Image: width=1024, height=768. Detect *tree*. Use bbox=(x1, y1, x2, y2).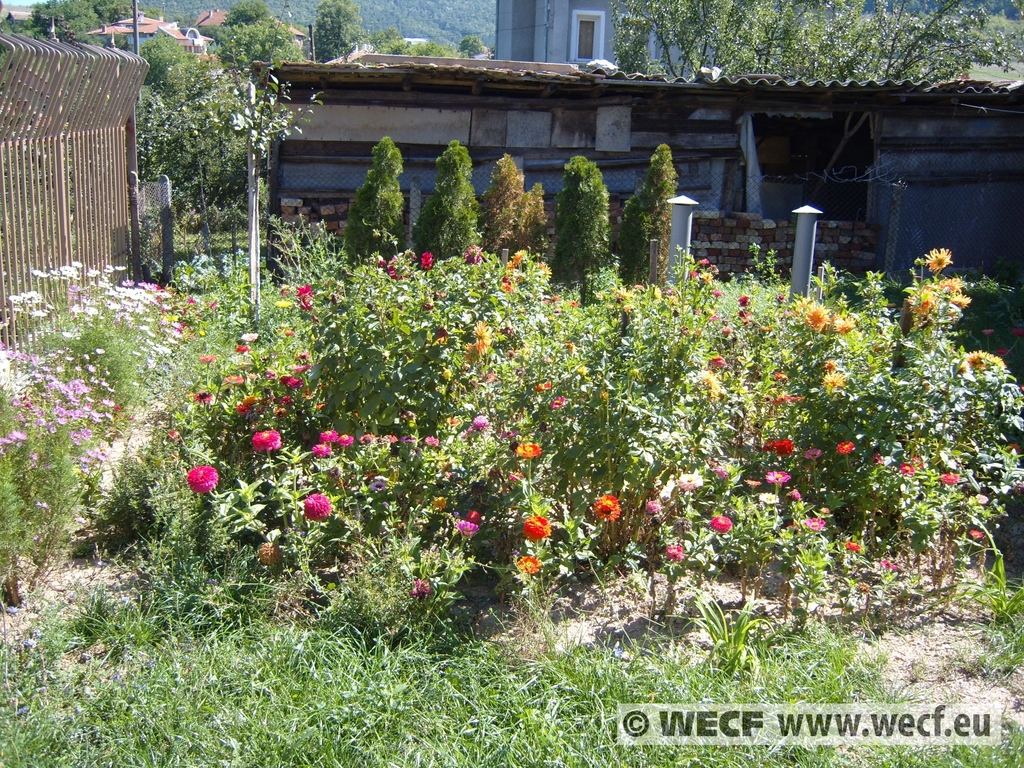
bbox=(555, 139, 619, 292).
